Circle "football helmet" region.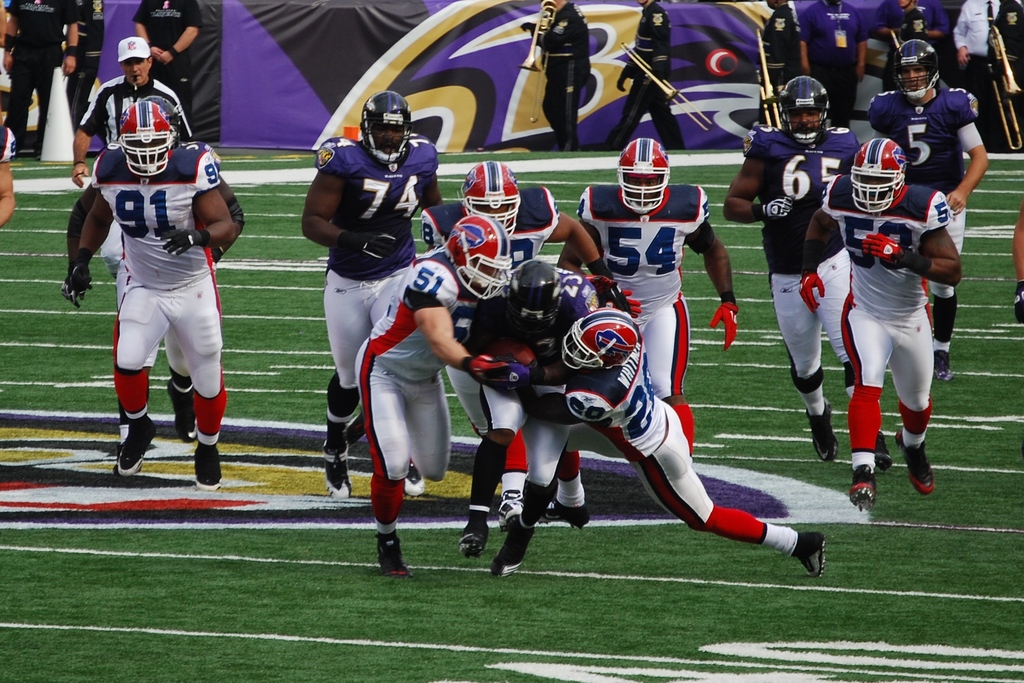
Region: <bbox>896, 40, 935, 99</bbox>.
